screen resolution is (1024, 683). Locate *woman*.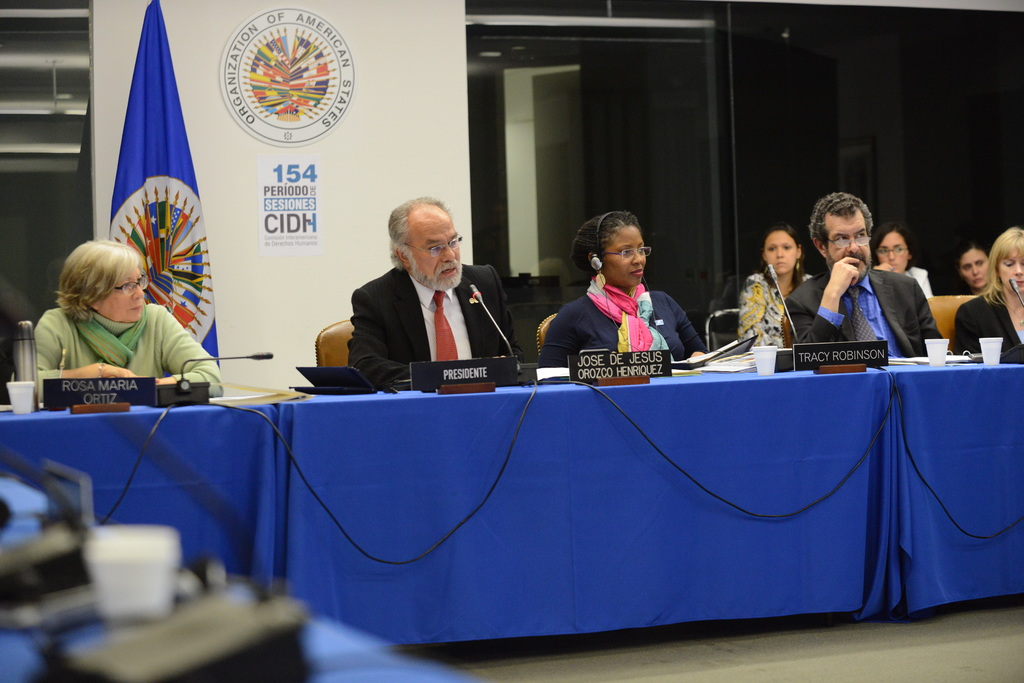
x1=15 y1=235 x2=221 y2=392.
